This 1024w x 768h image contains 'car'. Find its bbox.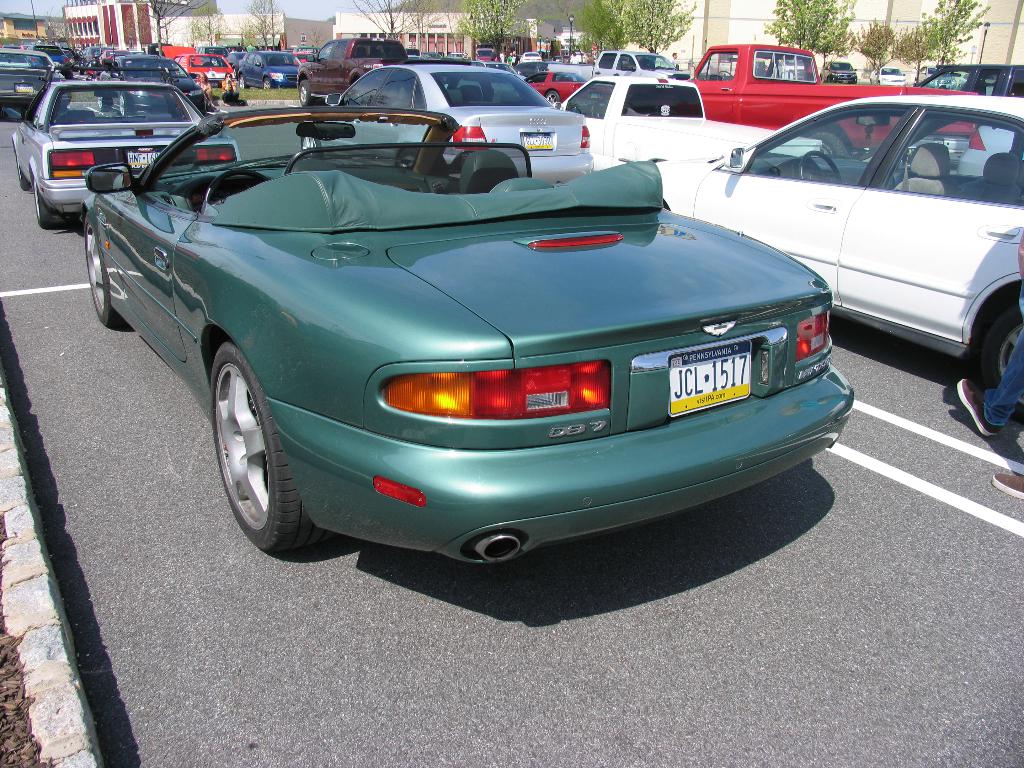
86,51,208,113.
